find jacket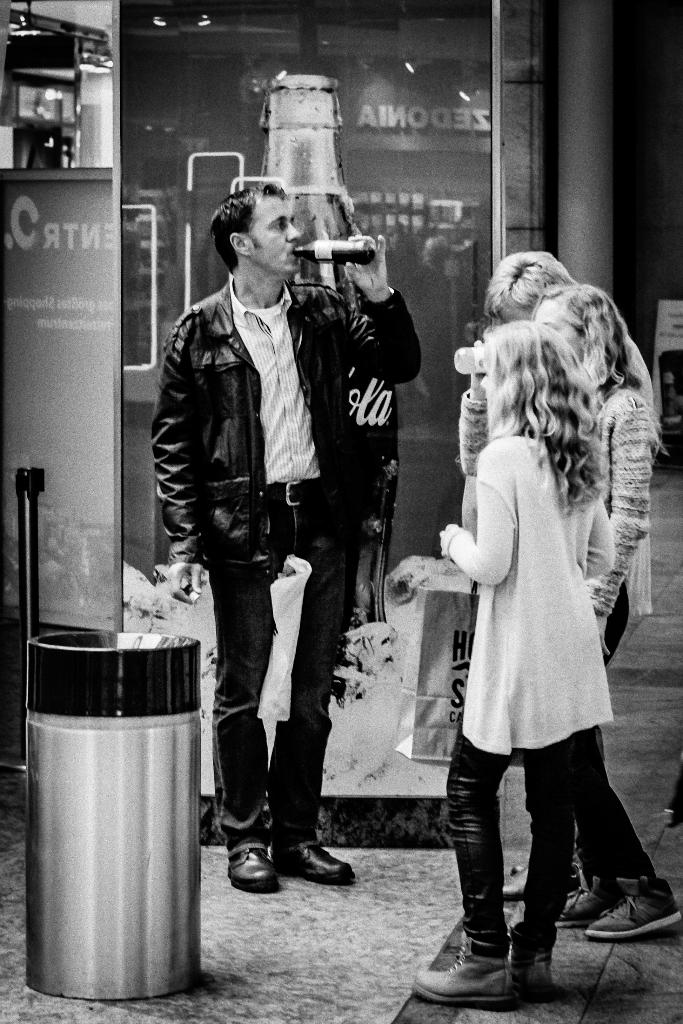
<region>149, 176, 370, 596</region>
